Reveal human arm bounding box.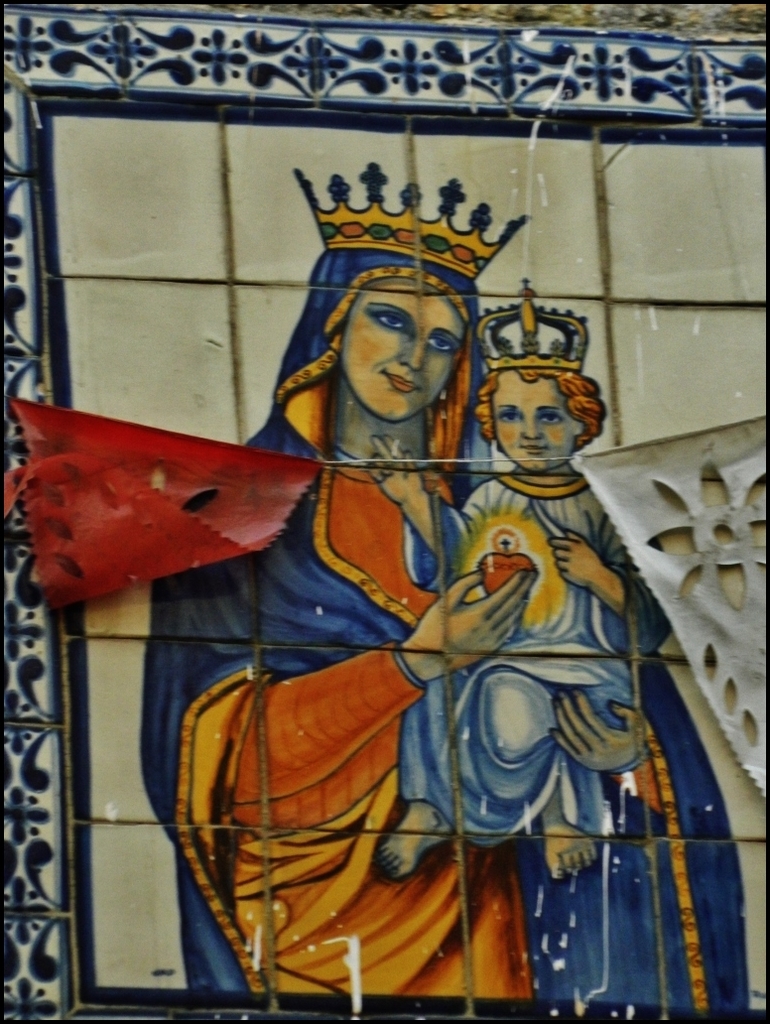
Revealed: (564,521,686,634).
